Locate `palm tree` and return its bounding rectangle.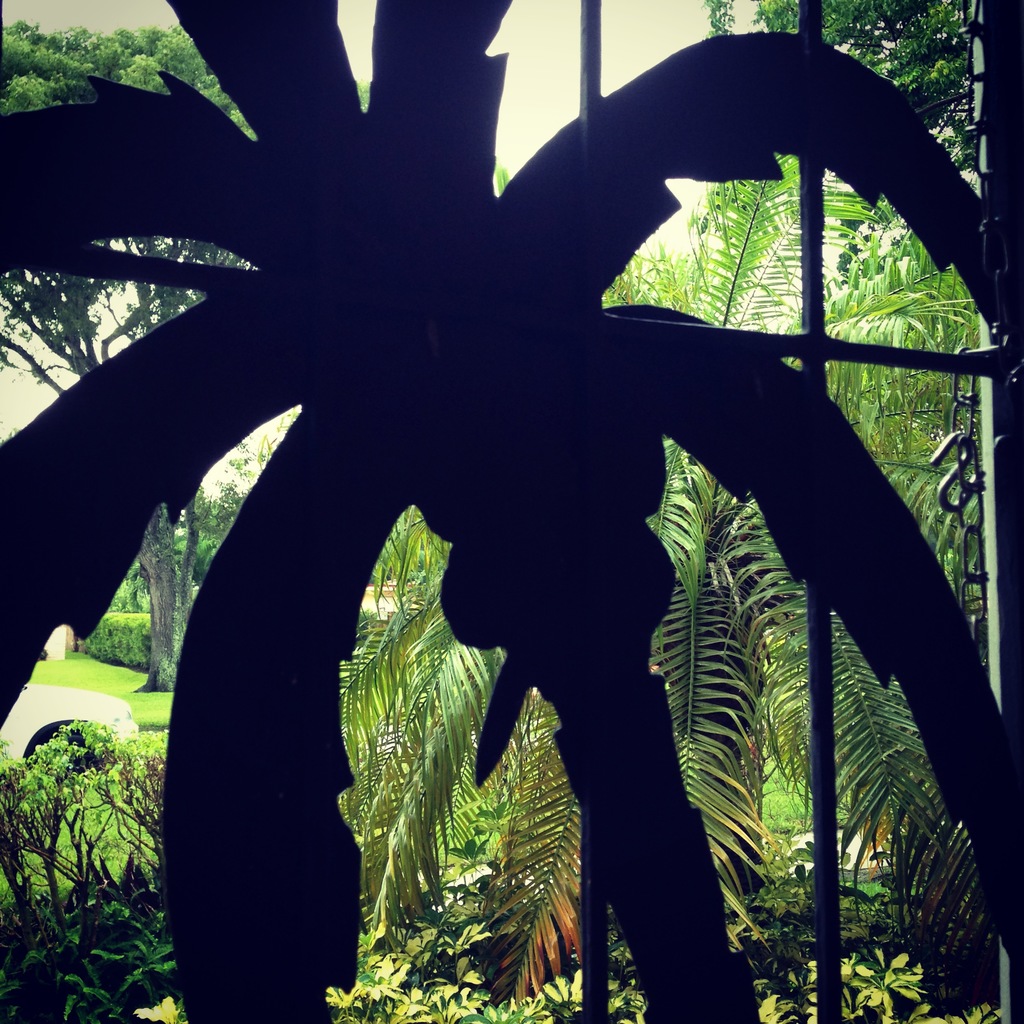
(322,500,554,998).
